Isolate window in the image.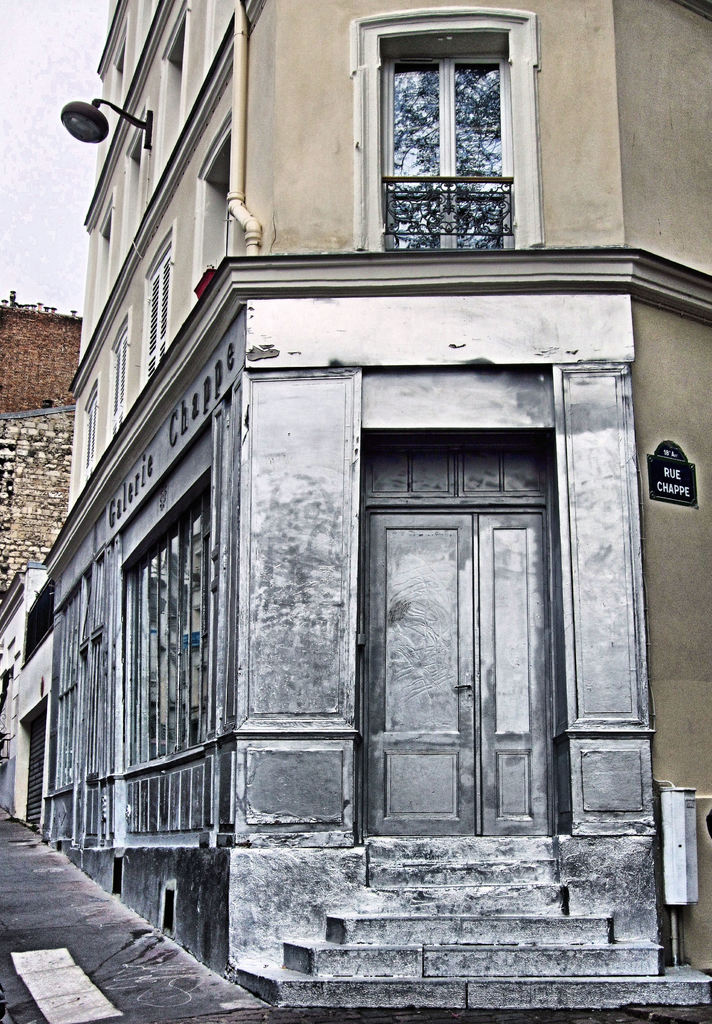
Isolated region: {"left": 107, "top": 303, "right": 128, "bottom": 443}.
